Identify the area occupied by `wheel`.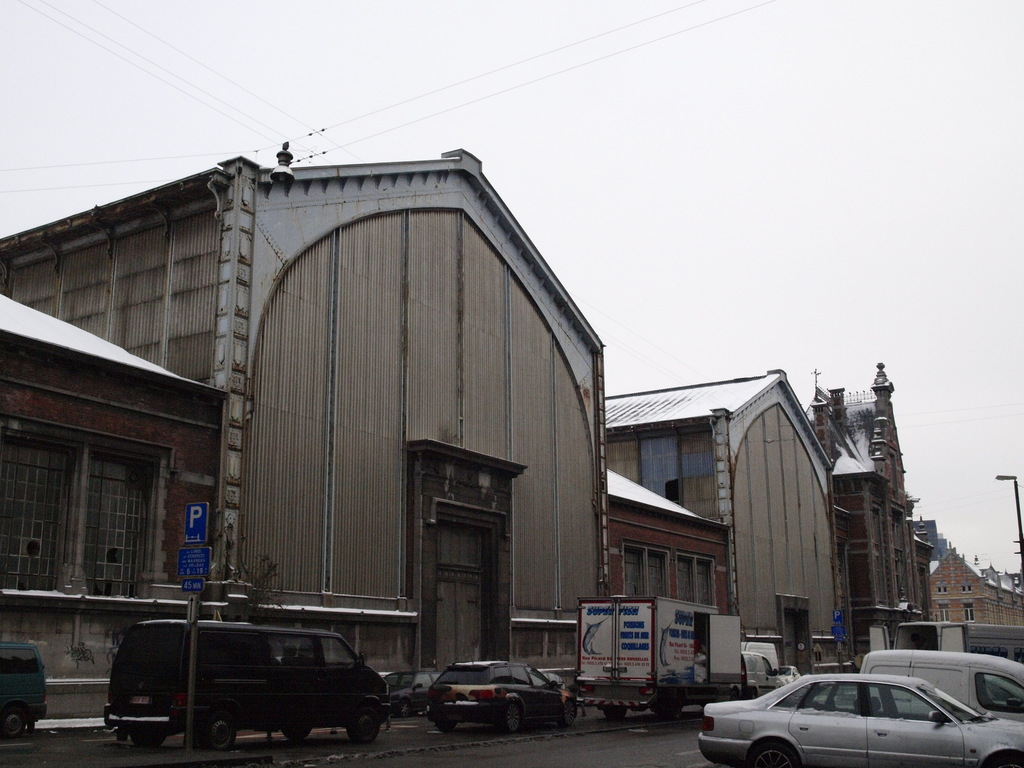
Area: [3, 705, 26, 741].
